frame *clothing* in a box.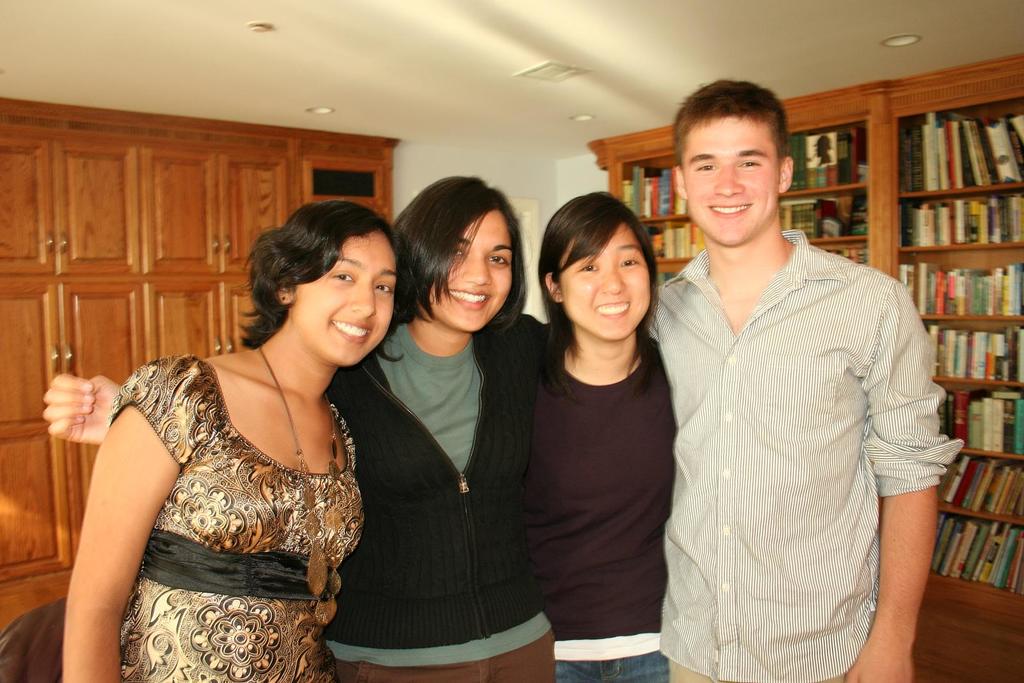
520, 333, 682, 682.
